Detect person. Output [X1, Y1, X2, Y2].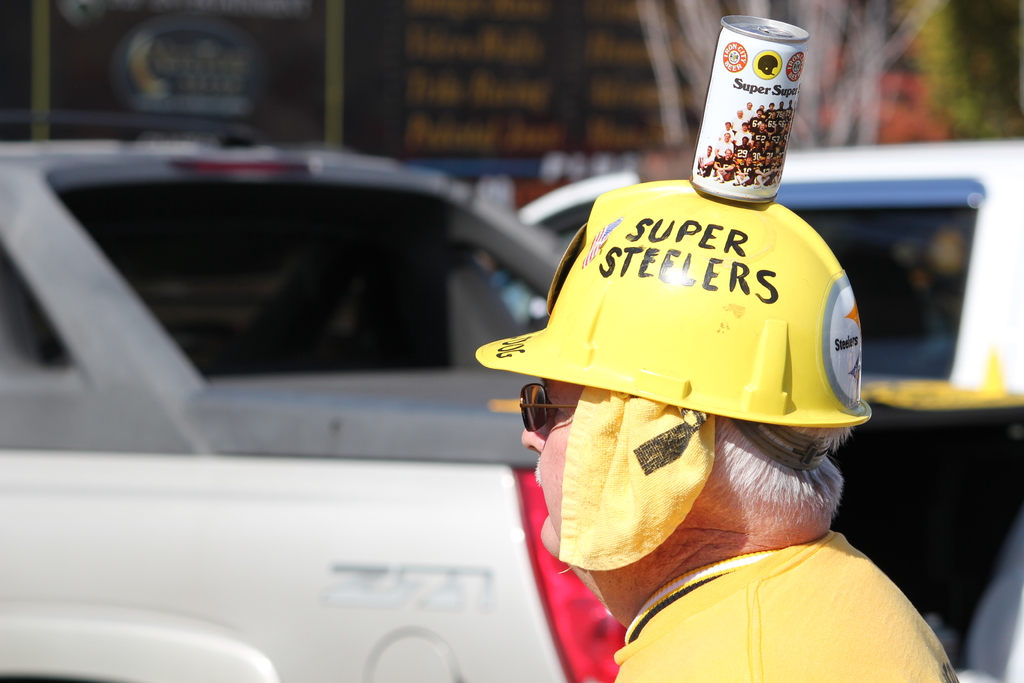
[734, 111, 738, 123].
